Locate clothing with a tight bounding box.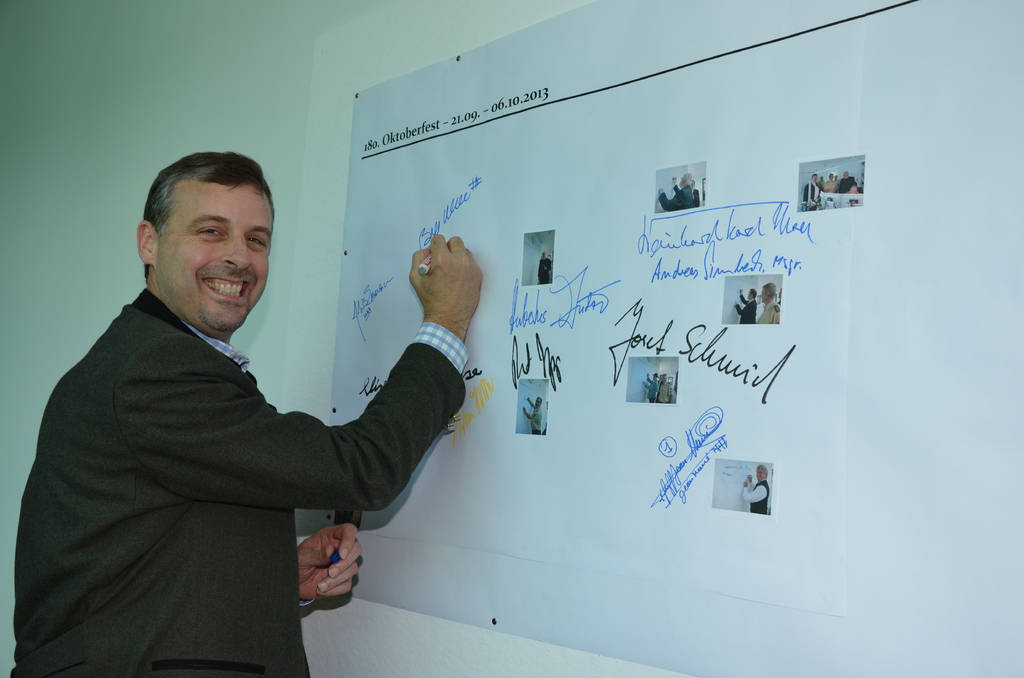
<region>14, 287, 472, 677</region>.
